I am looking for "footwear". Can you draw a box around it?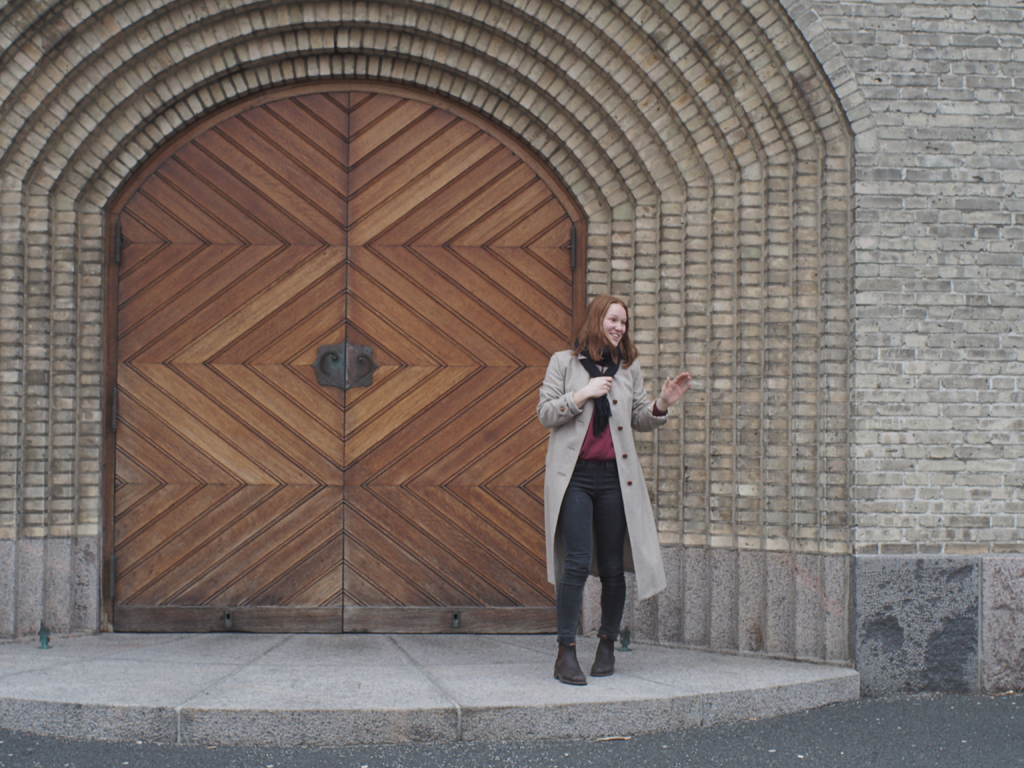
Sure, the bounding box is pyautogui.locateOnScreen(551, 639, 593, 686).
